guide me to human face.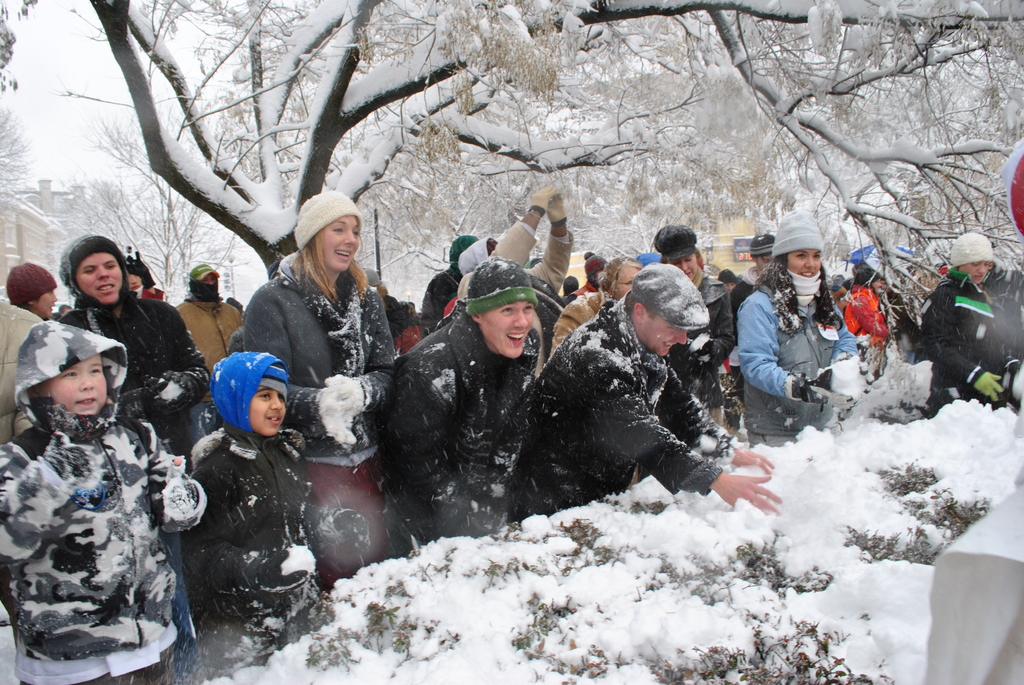
Guidance: BBox(75, 254, 110, 300).
